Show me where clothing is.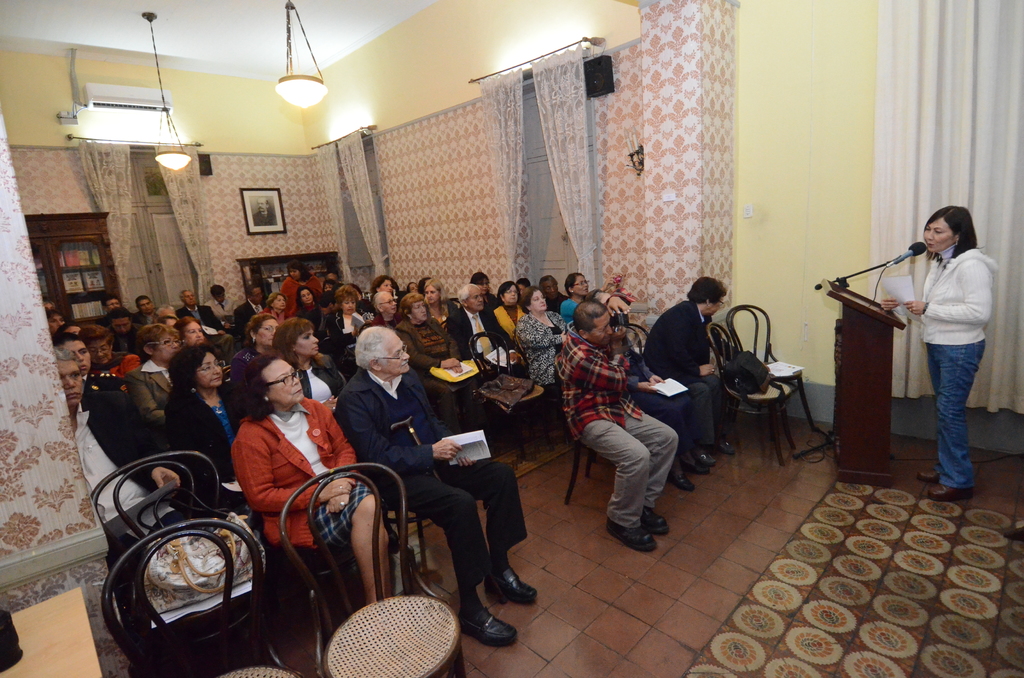
clothing is at <region>640, 295, 732, 442</region>.
